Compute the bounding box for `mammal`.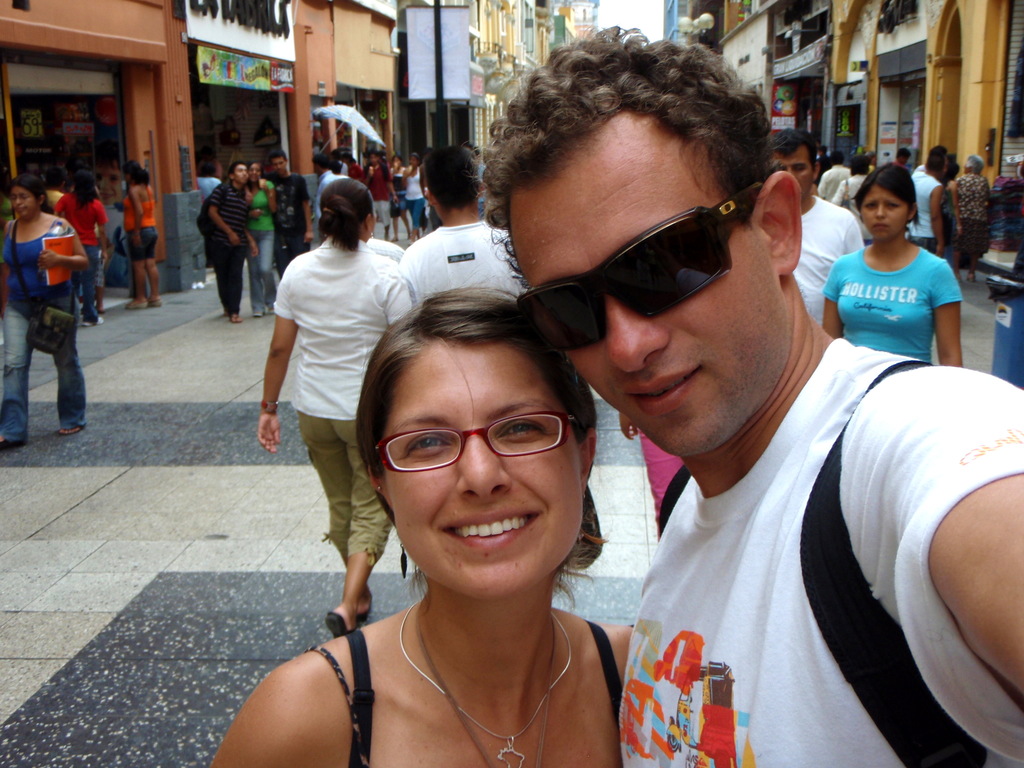
[206, 161, 253, 323].
